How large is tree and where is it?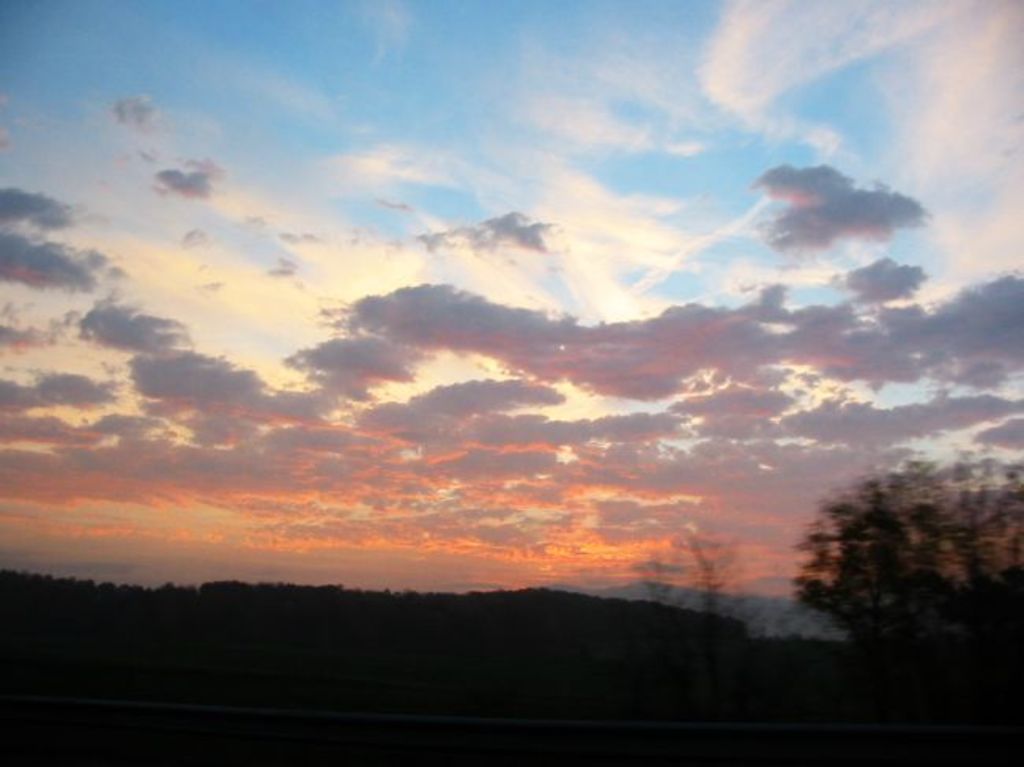
Bounding box: x1=630, y1=532, x2=723, y2=724.
